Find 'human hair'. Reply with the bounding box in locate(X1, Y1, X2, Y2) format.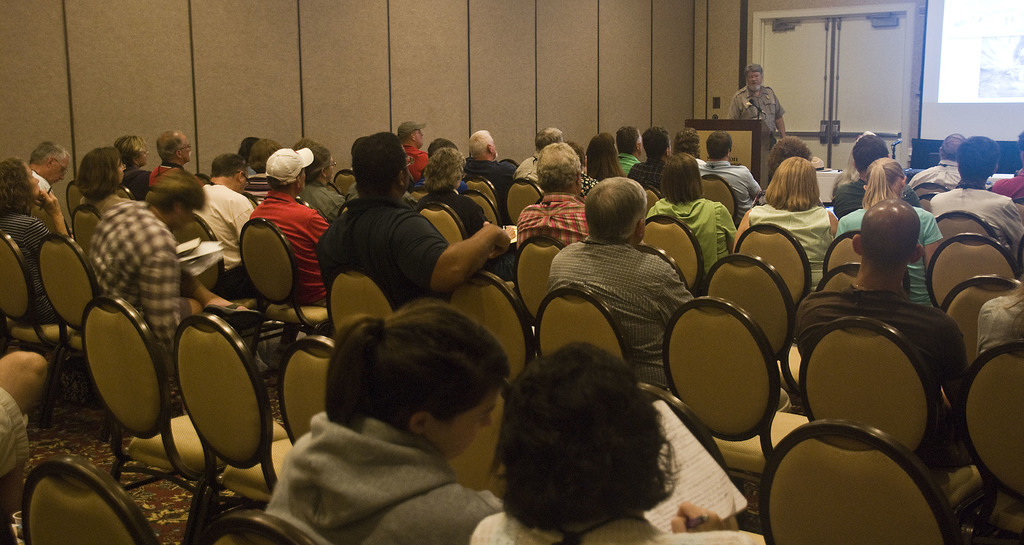
locate(468, 129, 493, 156).
